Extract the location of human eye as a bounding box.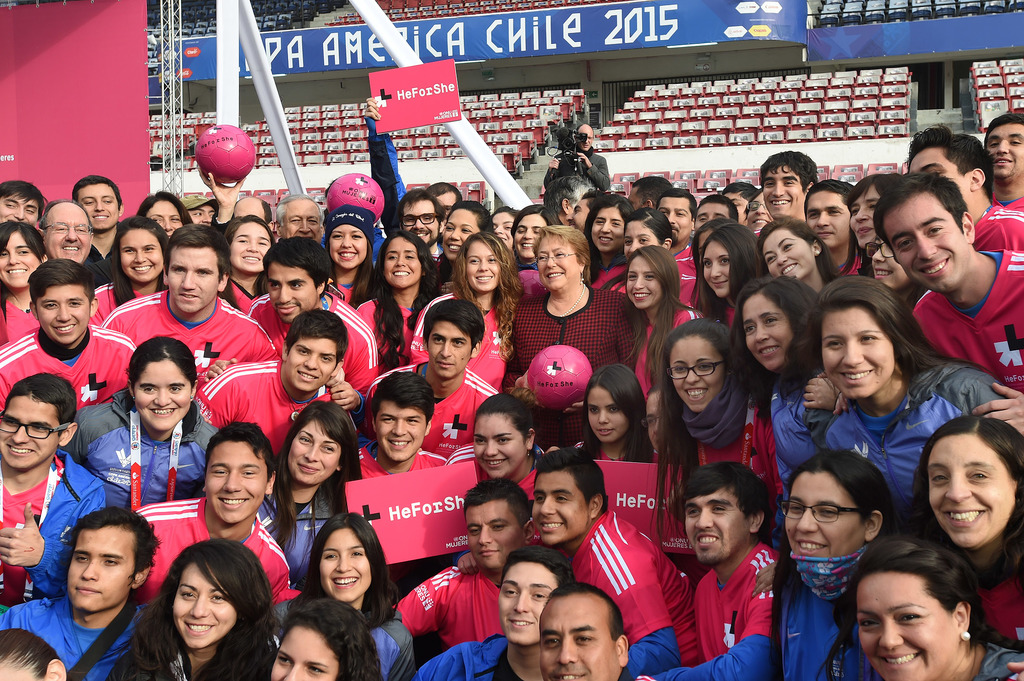
<bbox>696, 362, 712, 371</bbox>.
